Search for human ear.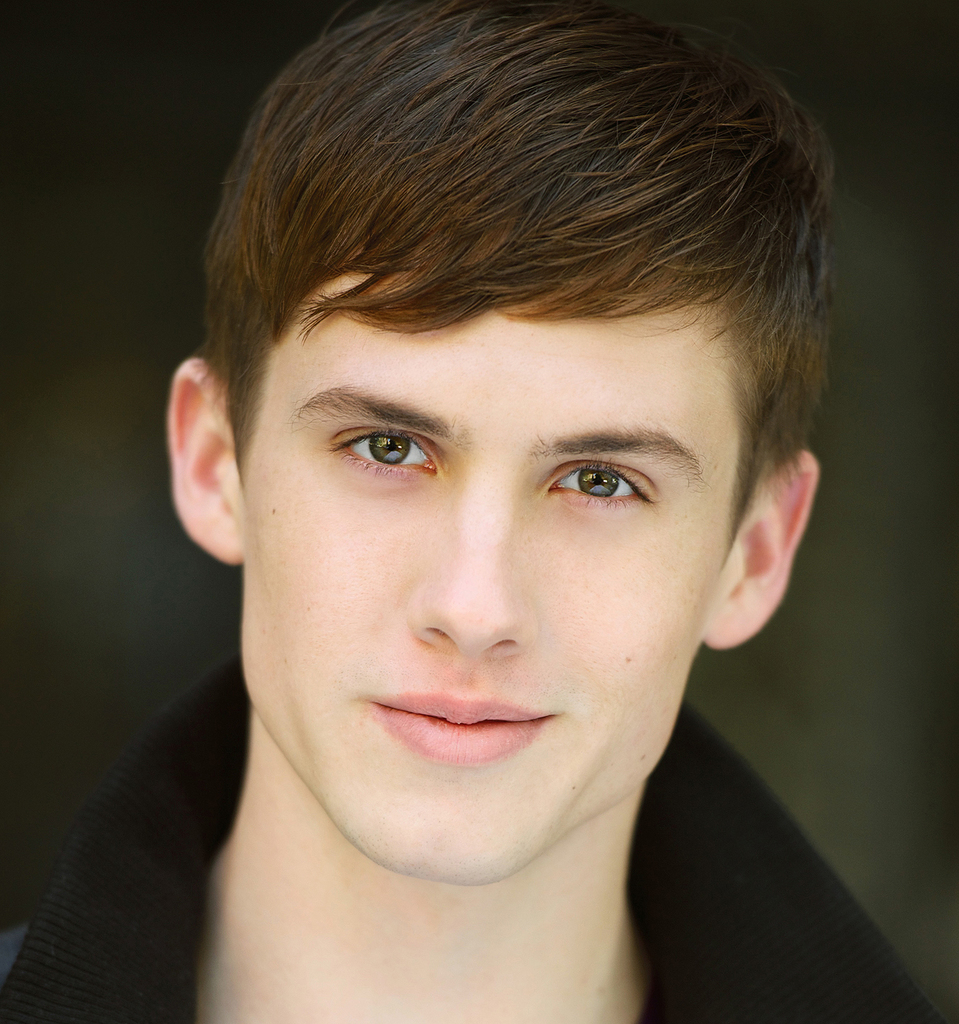
Found at locate(172, 362, 240, 563).
